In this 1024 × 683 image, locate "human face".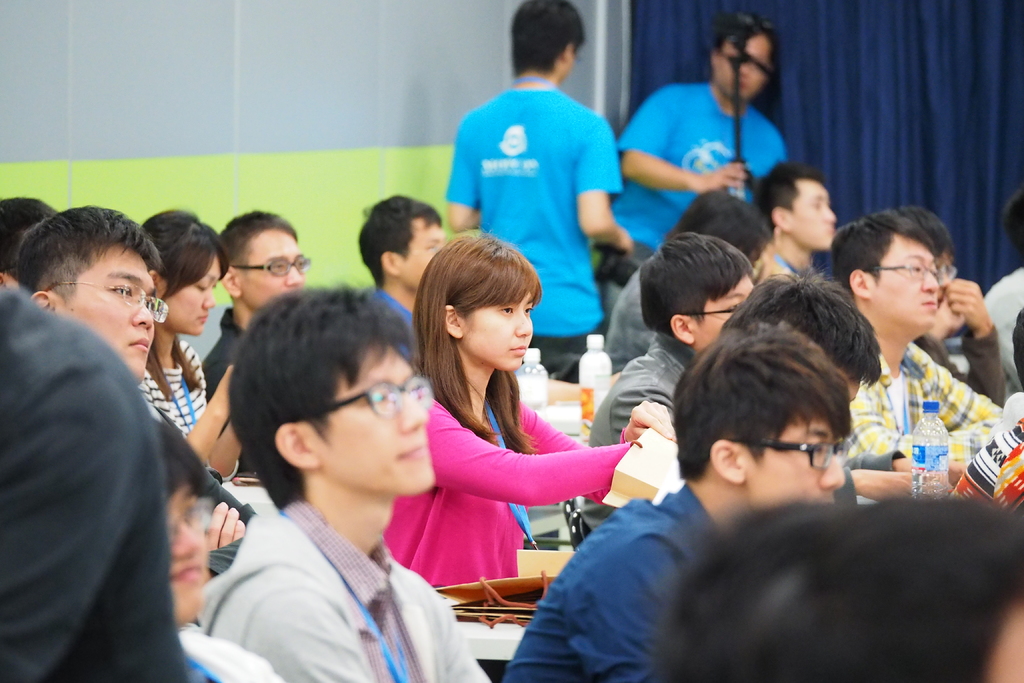
Bounding box: l=746, t=416, r=847, b=505.
